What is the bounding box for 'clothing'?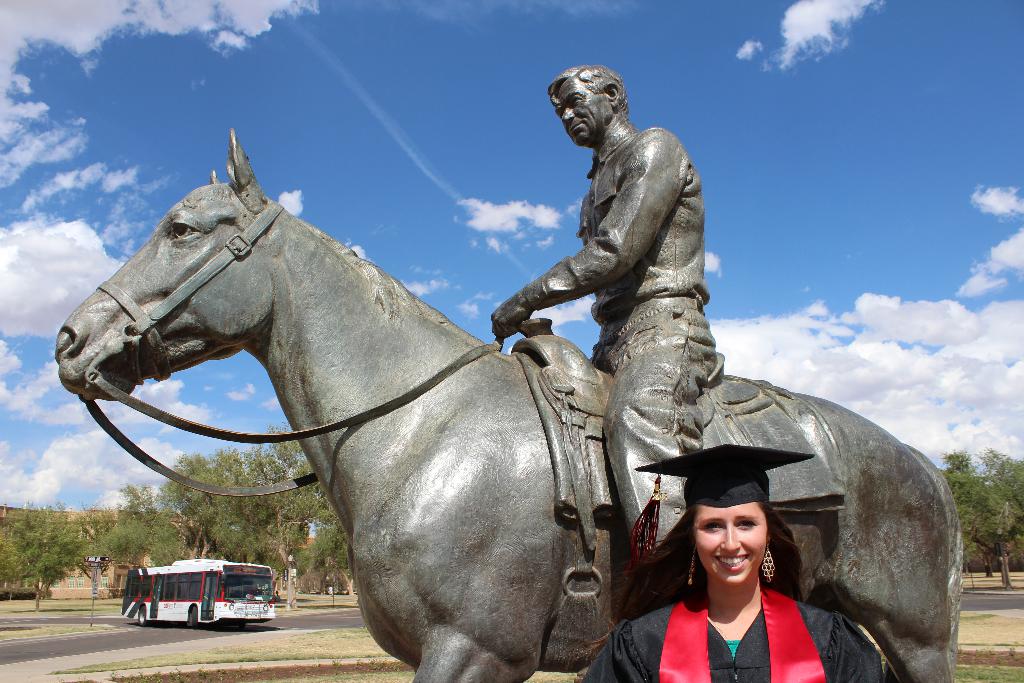
[579,582,884,682].
